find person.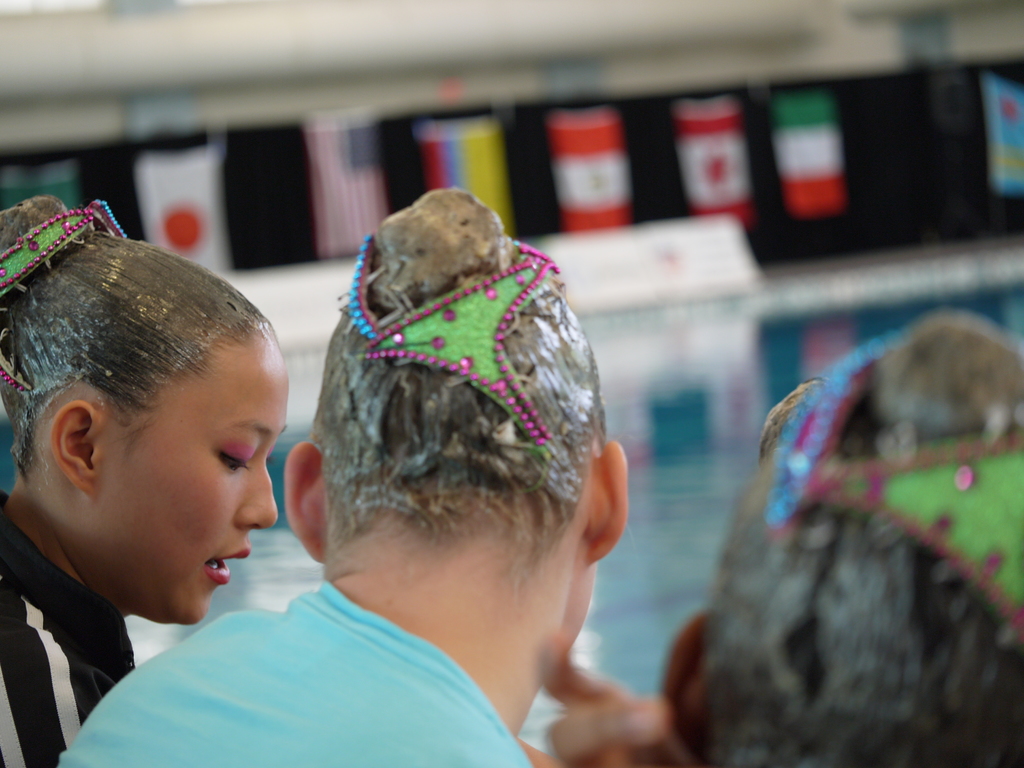
(x1=0, y1=193, x2=288, y2=767).
